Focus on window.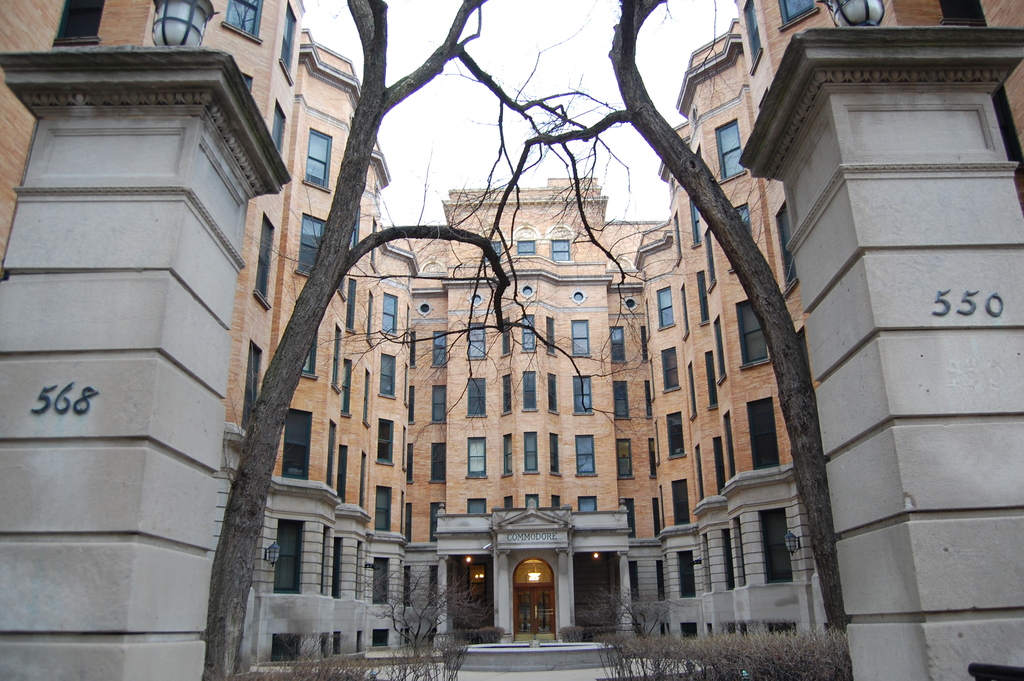
Focused at x1=514, y1=243, x2=535, y2=256.
